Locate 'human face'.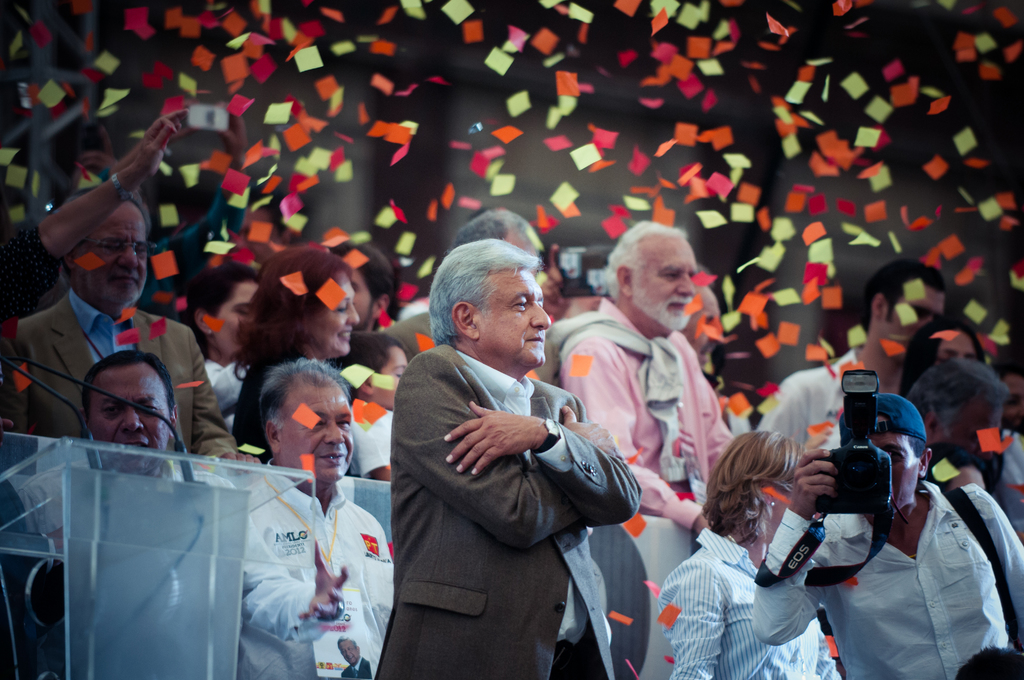
Bounding box: <region>86, 369, 156, 474</region>.
